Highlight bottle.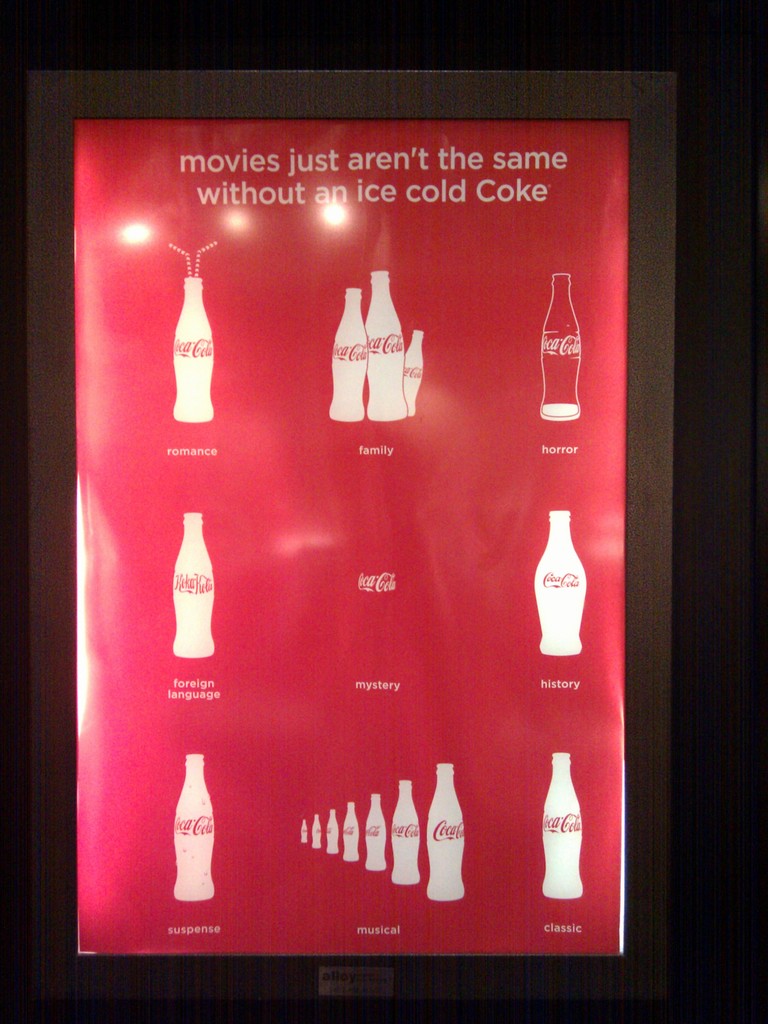
Highlighted region: BBox(427, 762, 464, 902).
